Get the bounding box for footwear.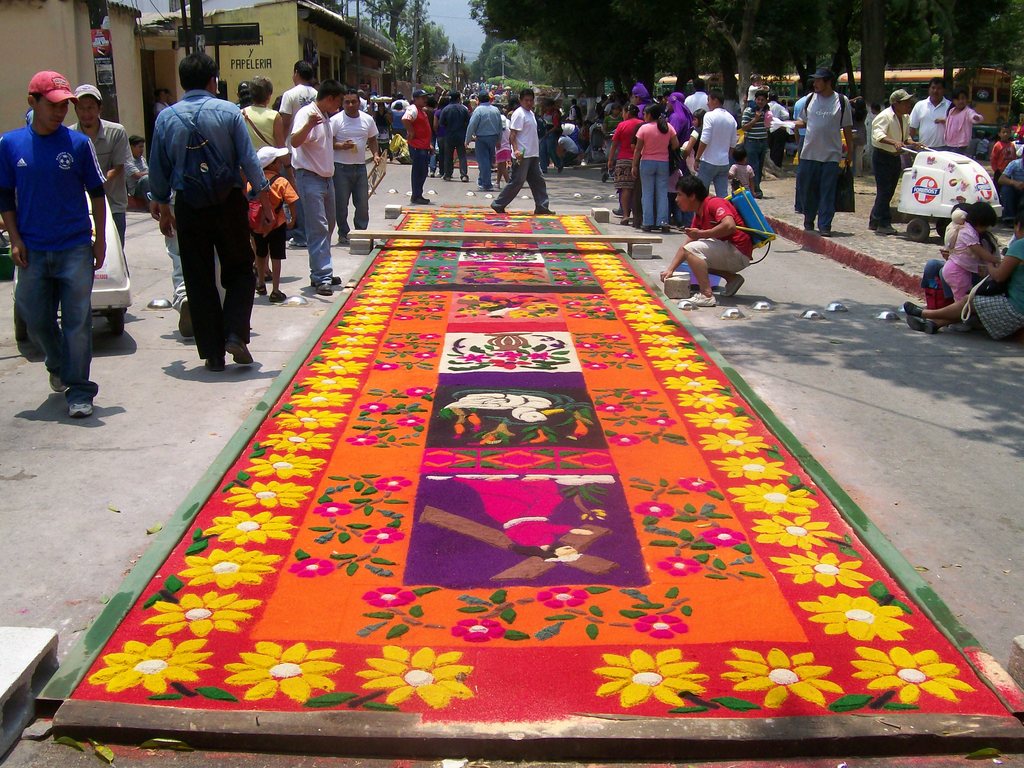
(533,204,557,214).
